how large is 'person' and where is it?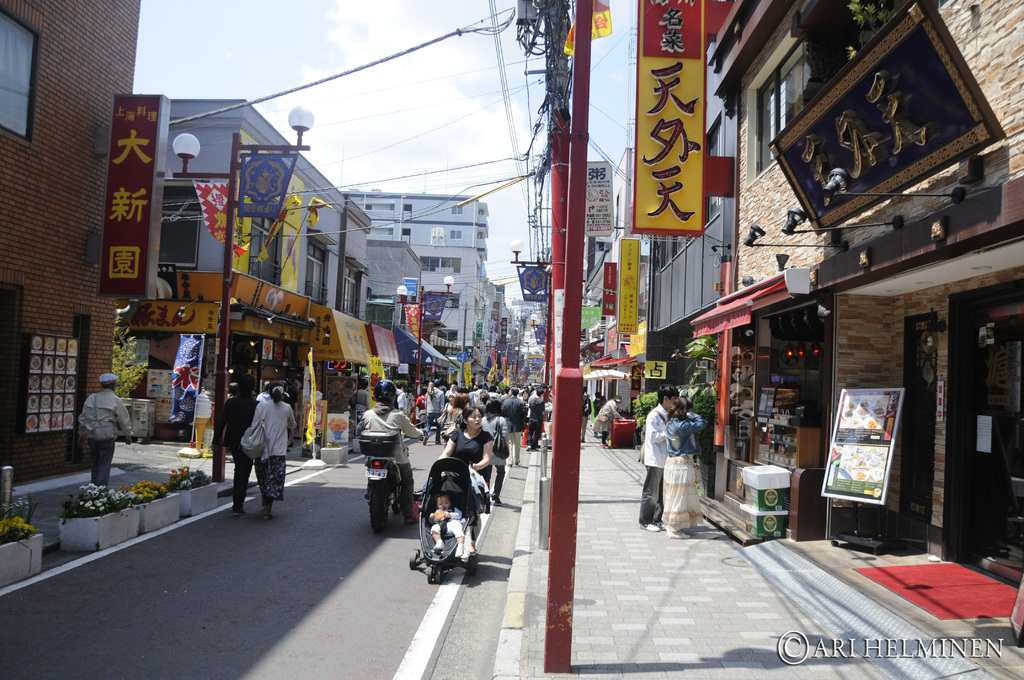
Bounding box: x1=436, y1=408, x2=490, y2=510.
